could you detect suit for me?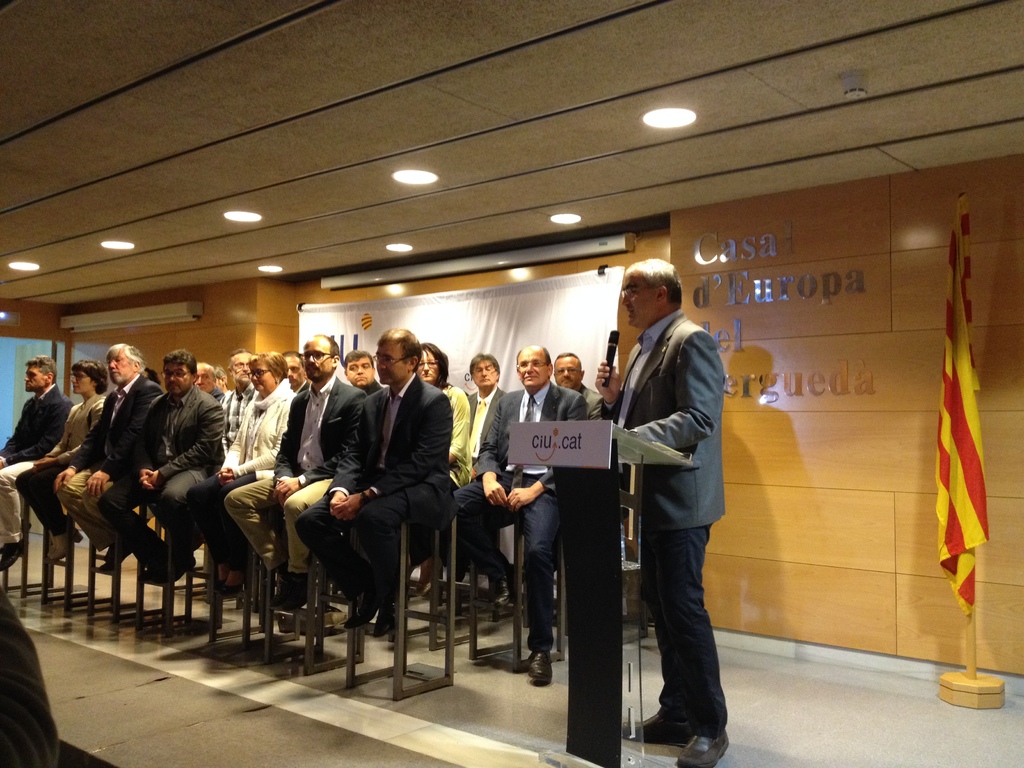
Detection result: bbox=(98, 386, 227, 555).
